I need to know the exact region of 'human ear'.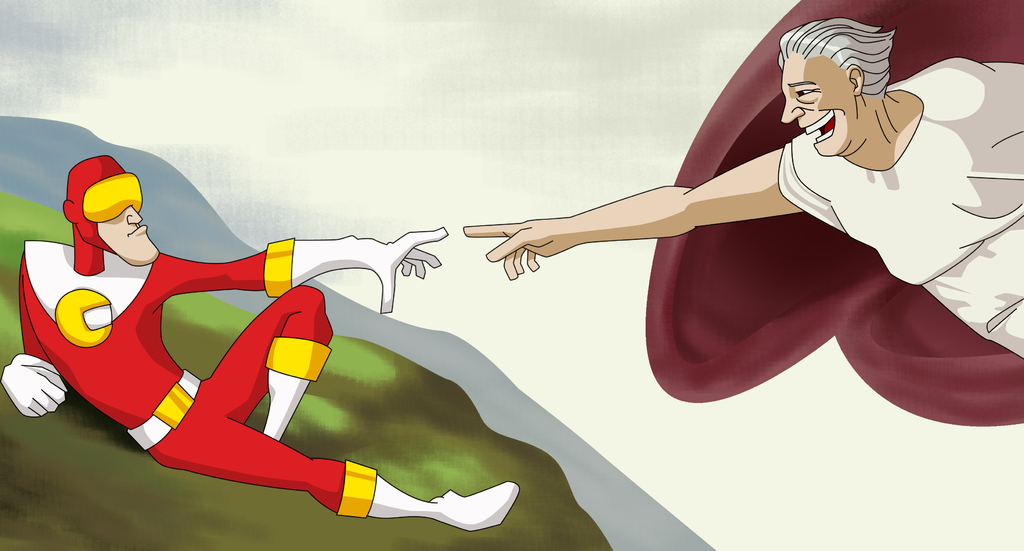
Region: box=[61, 199, 81, 225].
